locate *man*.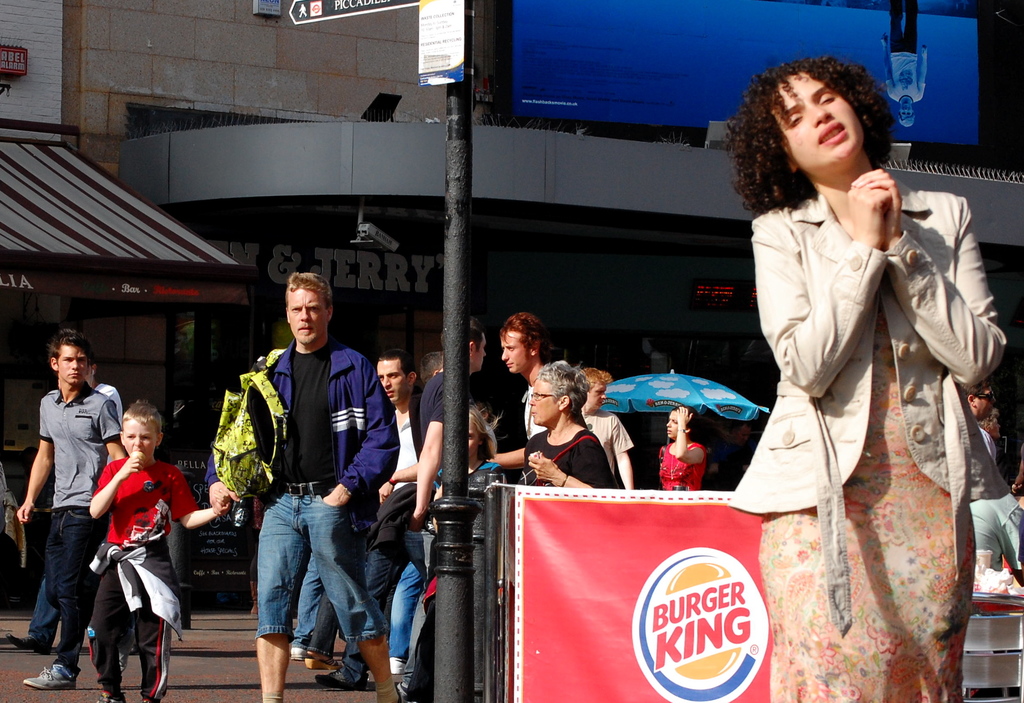
Bounding box: 14 328 129 688.
